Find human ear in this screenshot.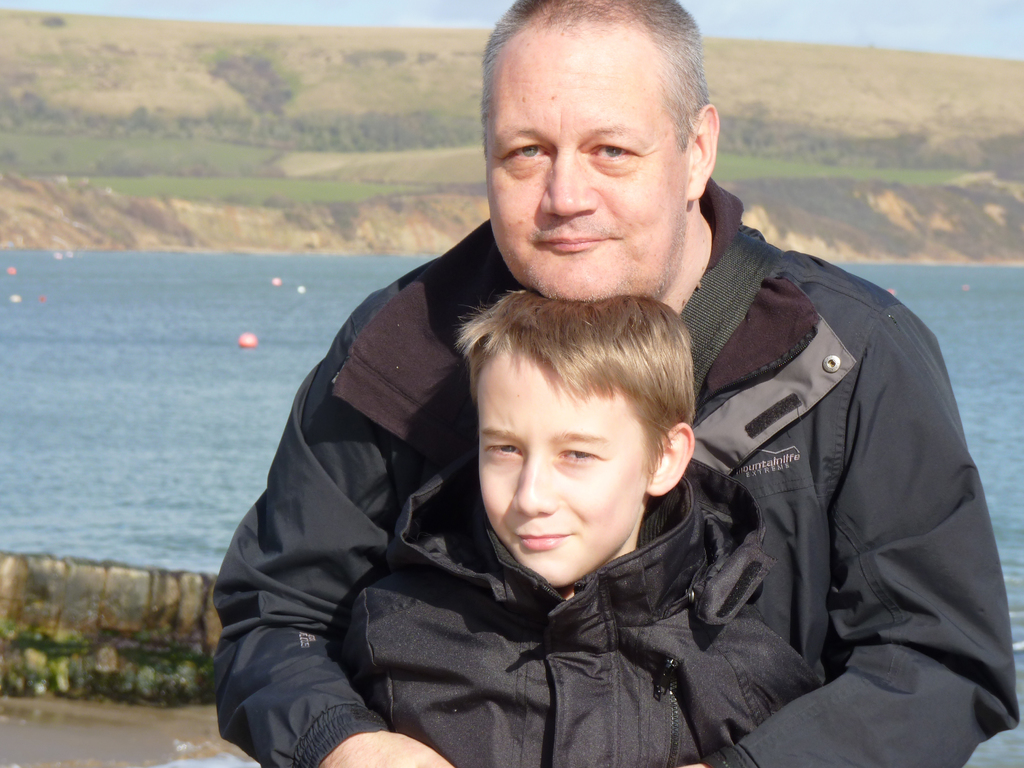
The bounding box for human ear is BBox(687, 104, 721, 200).
